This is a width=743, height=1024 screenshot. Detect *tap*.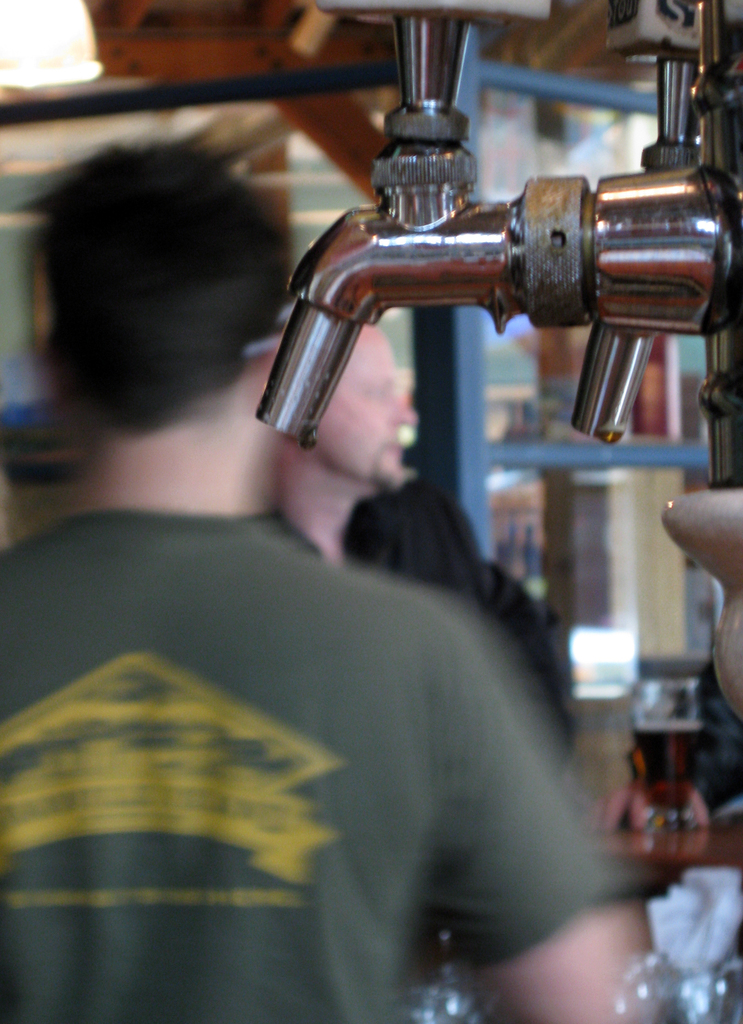
(568, 0, 717, 440).
